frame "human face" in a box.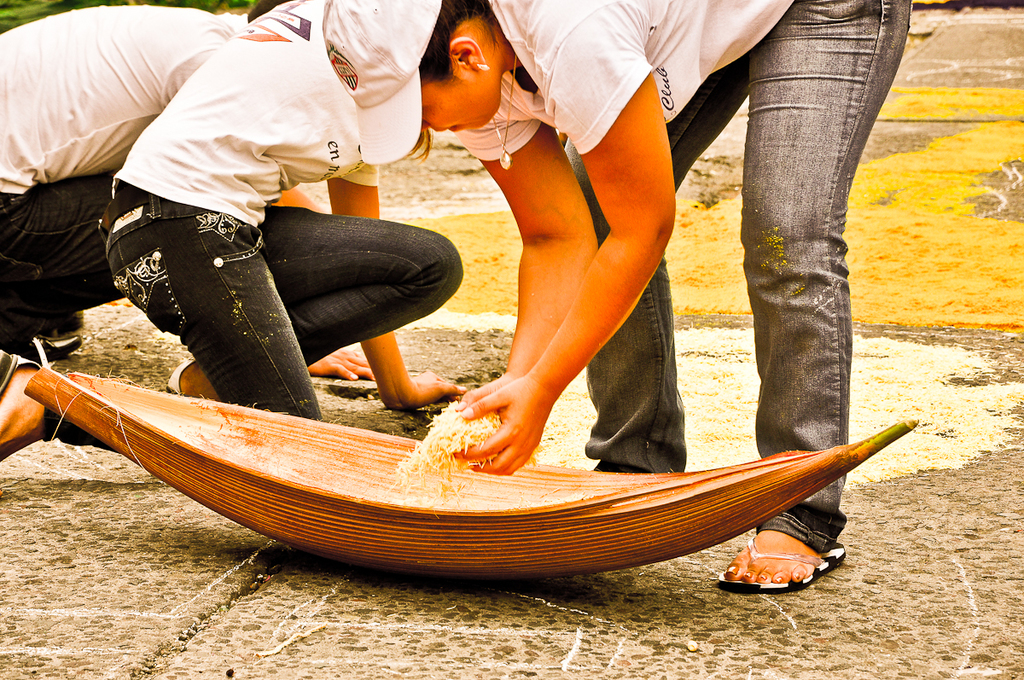
<box>424,64,501,134</box>.
